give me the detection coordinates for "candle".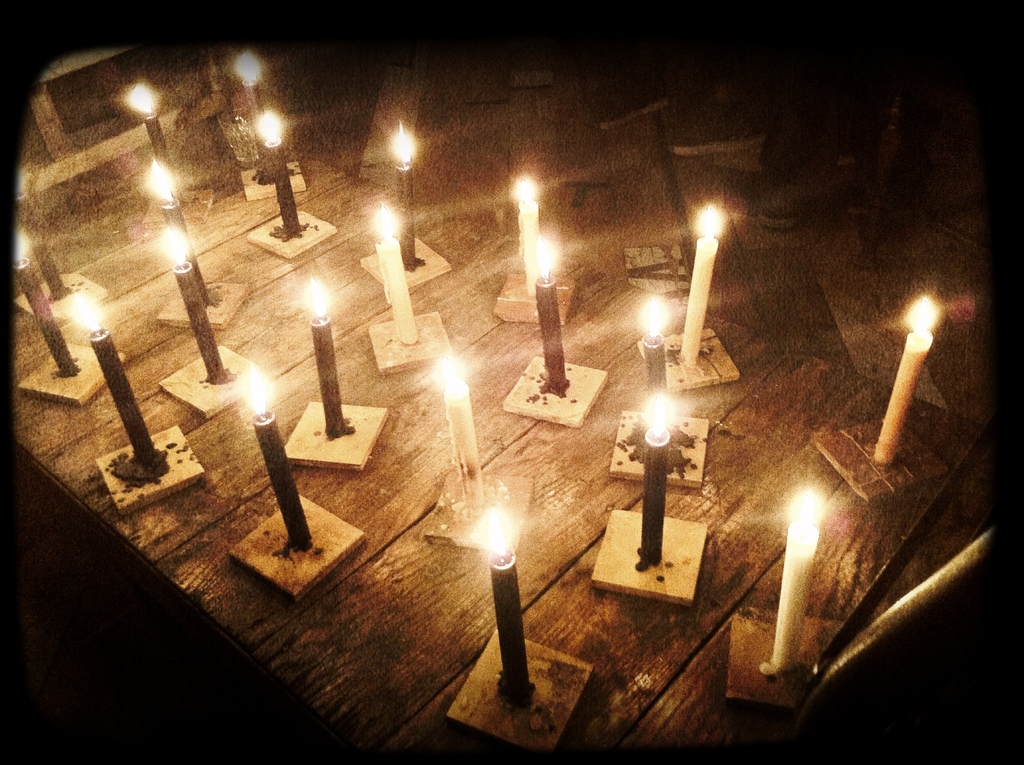
left=537, top=248, right=570, bottom=391.
